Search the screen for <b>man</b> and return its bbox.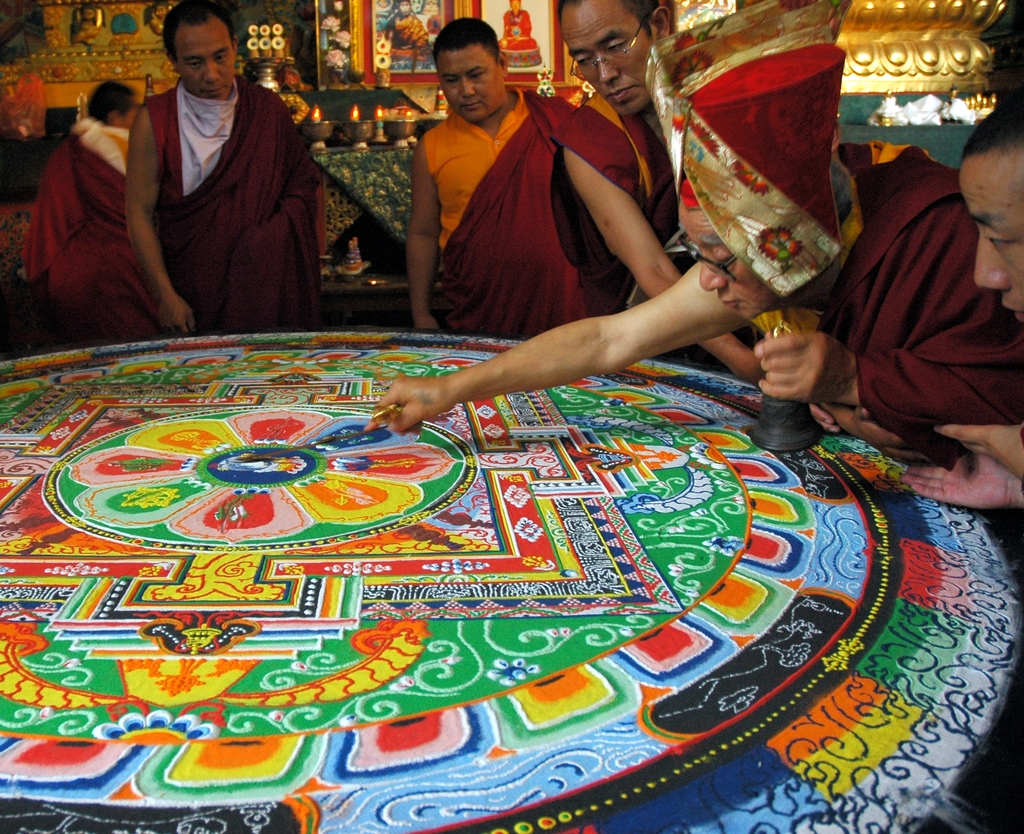
Found: (x1=367, y1=0, x2=1023, y2=465).
